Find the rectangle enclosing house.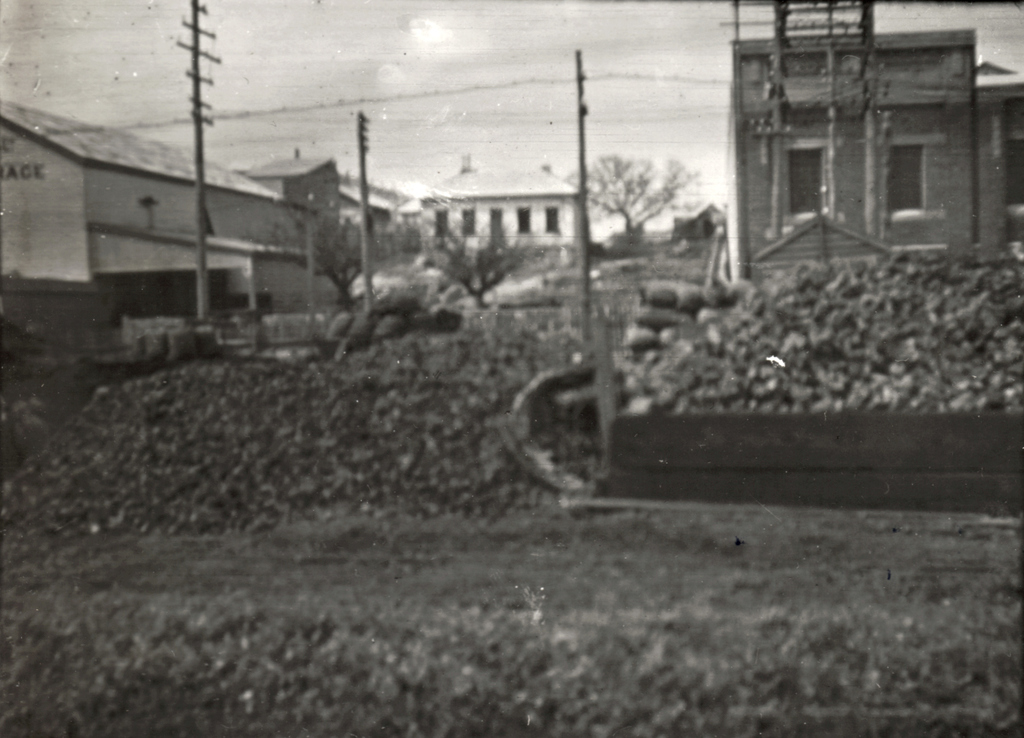
box(2, 87, 362, 371).
